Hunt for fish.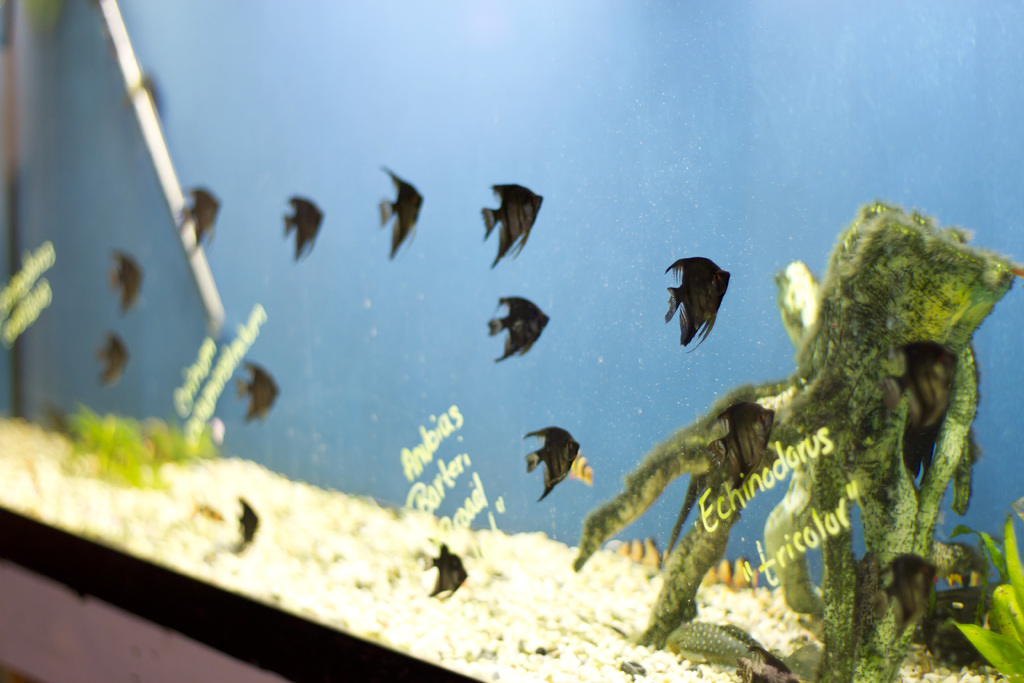
Hunted down at 283 197 325 266.
